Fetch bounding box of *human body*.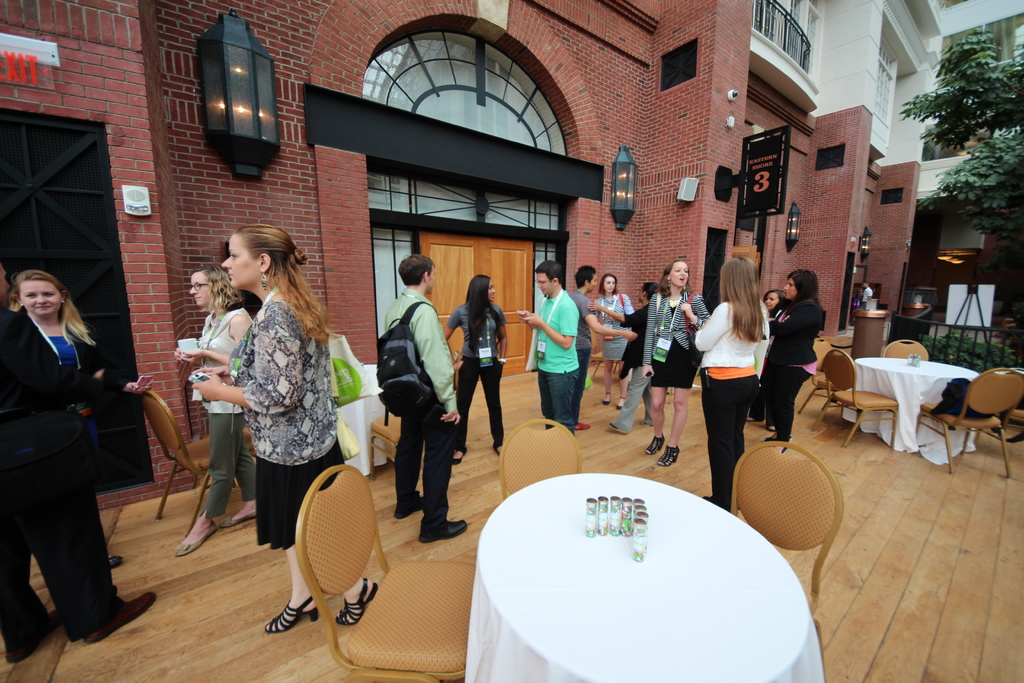
Bbox: 515, 290, 584, 442.
